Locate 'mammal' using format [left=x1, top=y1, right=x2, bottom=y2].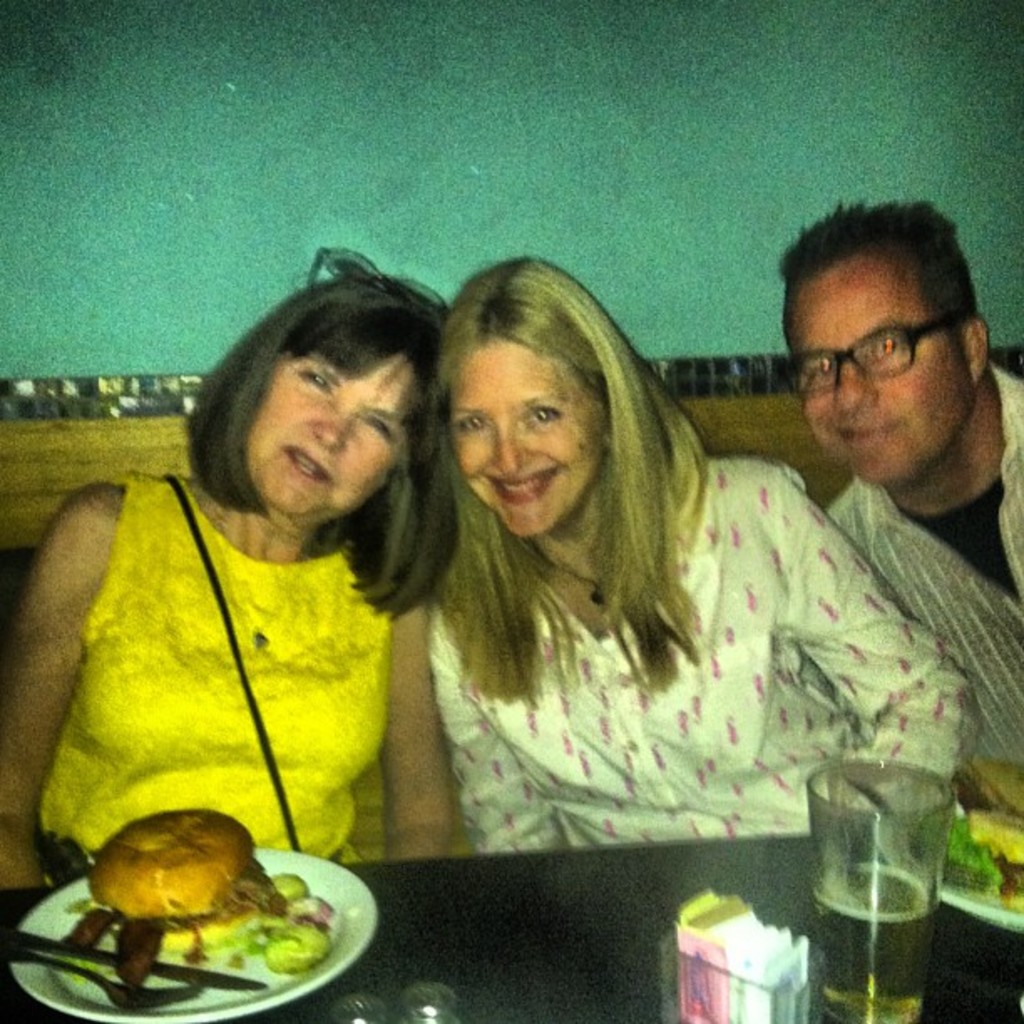
[left=770, top=199, right=1022, bottom=798].
